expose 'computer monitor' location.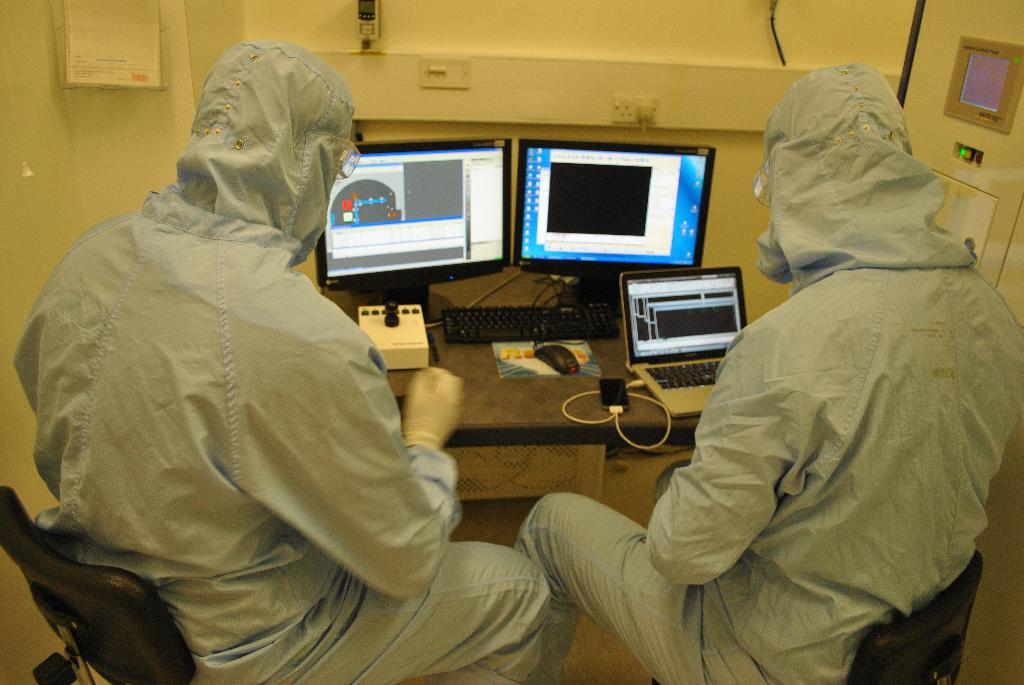
Exposed at box=[319, 134, 513, 307].
